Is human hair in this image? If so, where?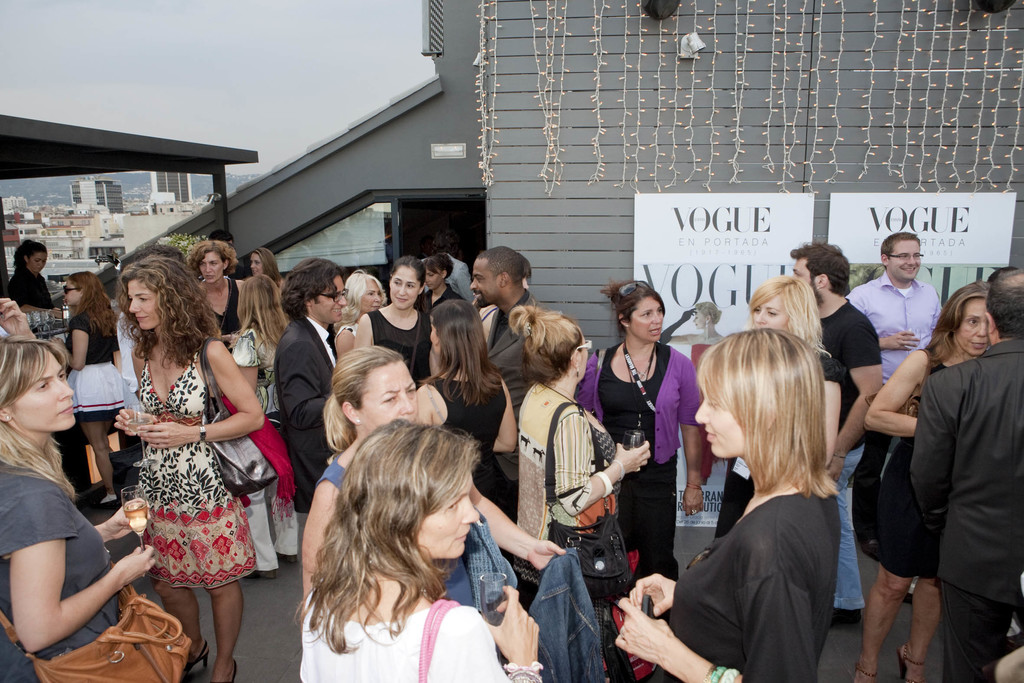
Yes, at 881/231/912/269.
